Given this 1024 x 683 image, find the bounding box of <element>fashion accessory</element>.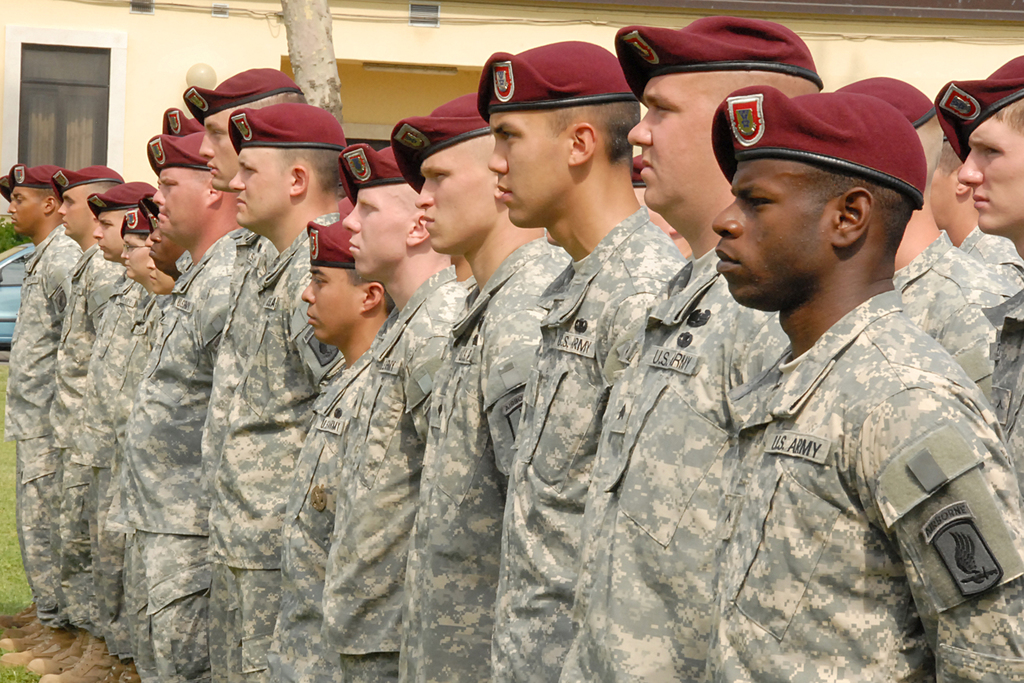
476:40:643:120.
